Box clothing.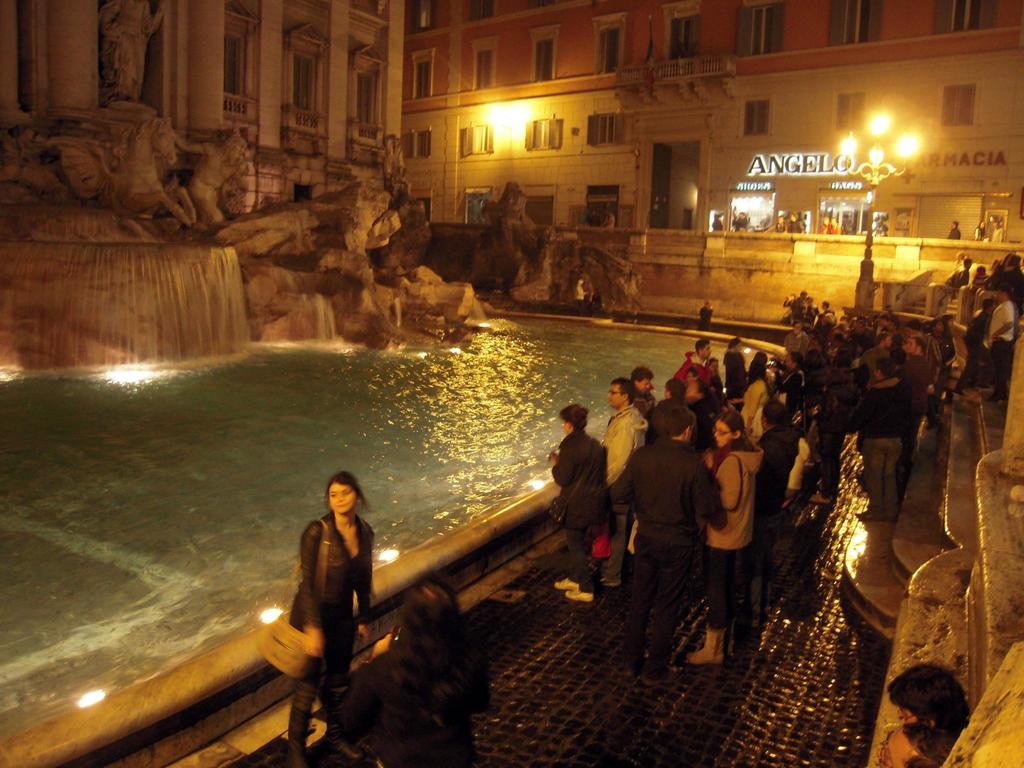
detection(886, 362, 922, 434).
